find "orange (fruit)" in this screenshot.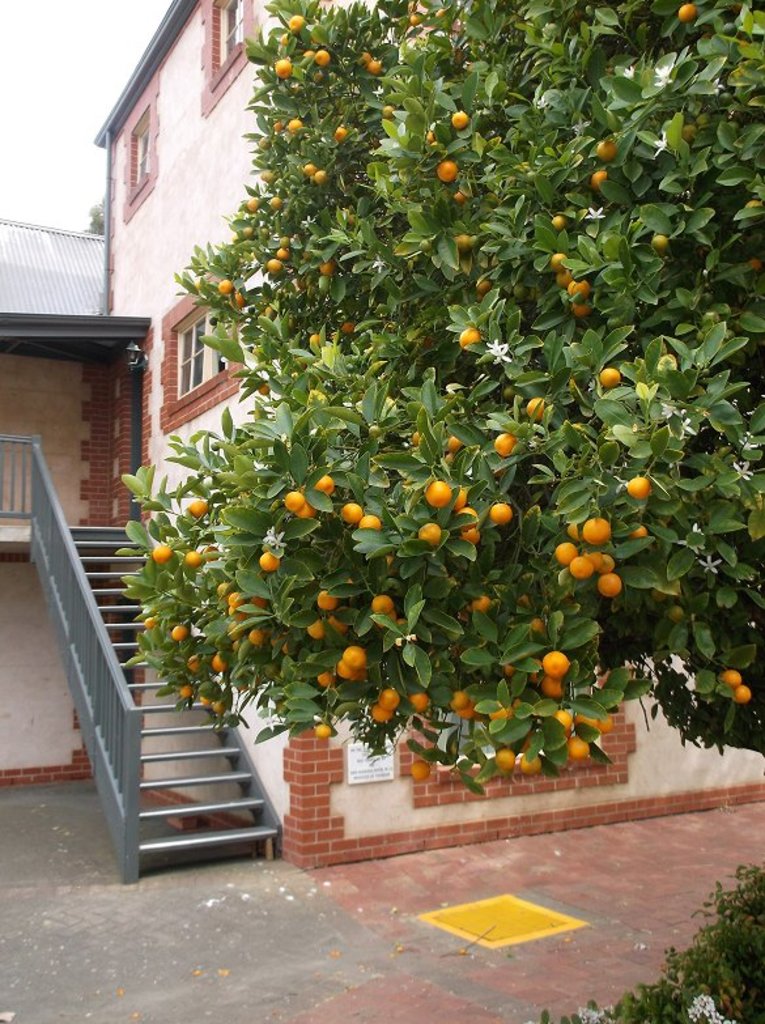
The bounding box for "orange (fruit)" is 229, 586, 245, 624.
